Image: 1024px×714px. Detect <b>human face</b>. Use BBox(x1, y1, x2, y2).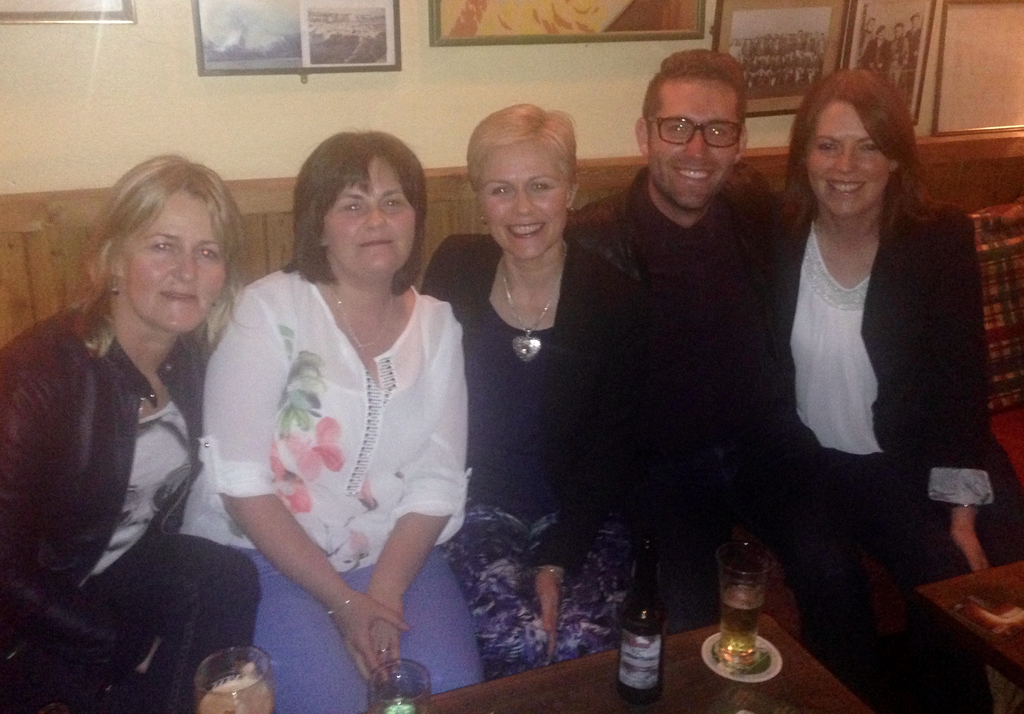
BBox(124, 184, 227, 336).
